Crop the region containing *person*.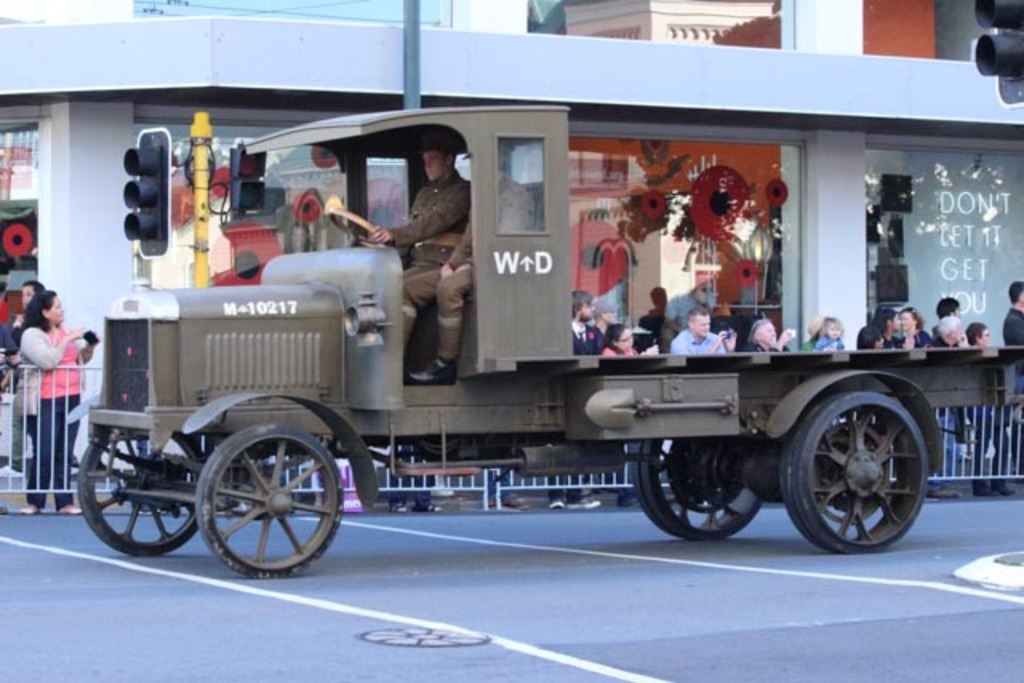
Crop region: (392,465,440,515).
